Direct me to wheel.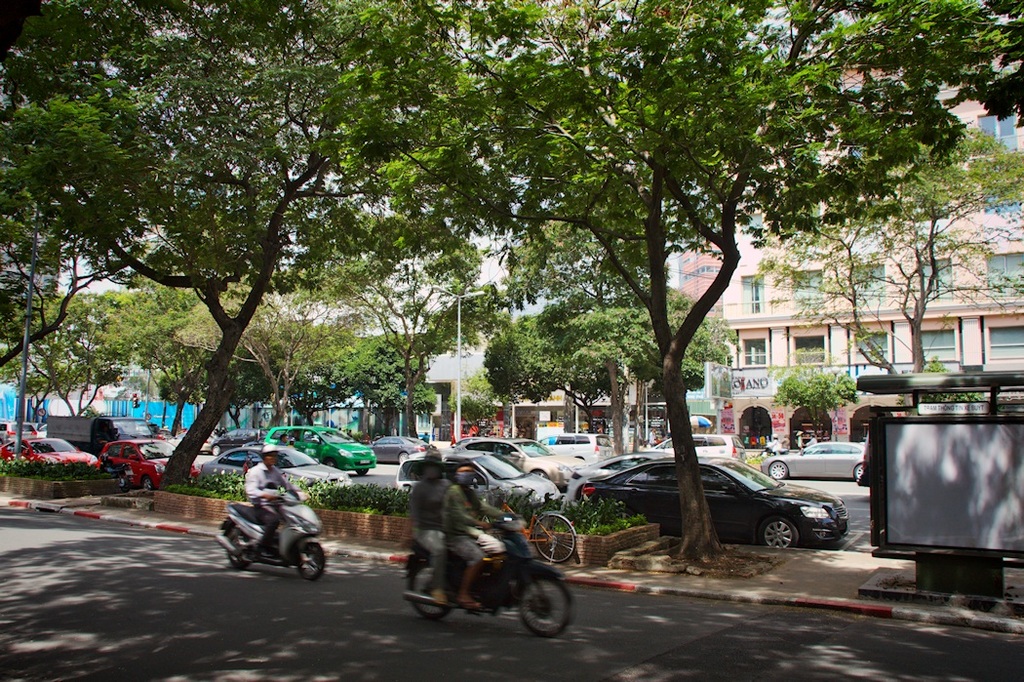
Direction: l=852, t=461, r=868, b=487.
